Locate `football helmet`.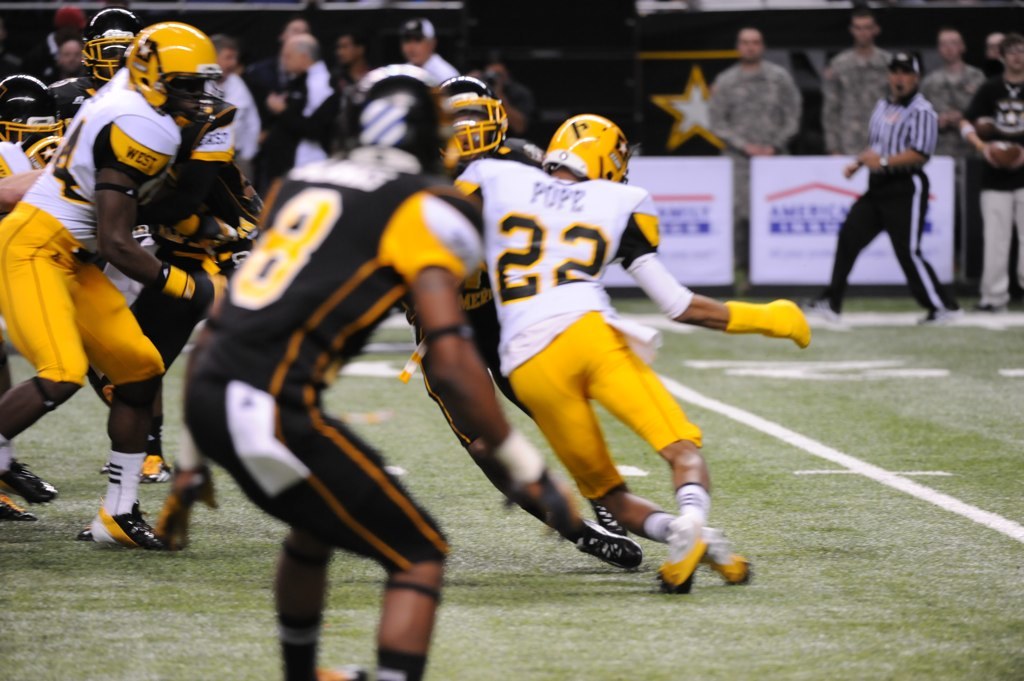
Bounding box: (347, 67, 449, 173).
